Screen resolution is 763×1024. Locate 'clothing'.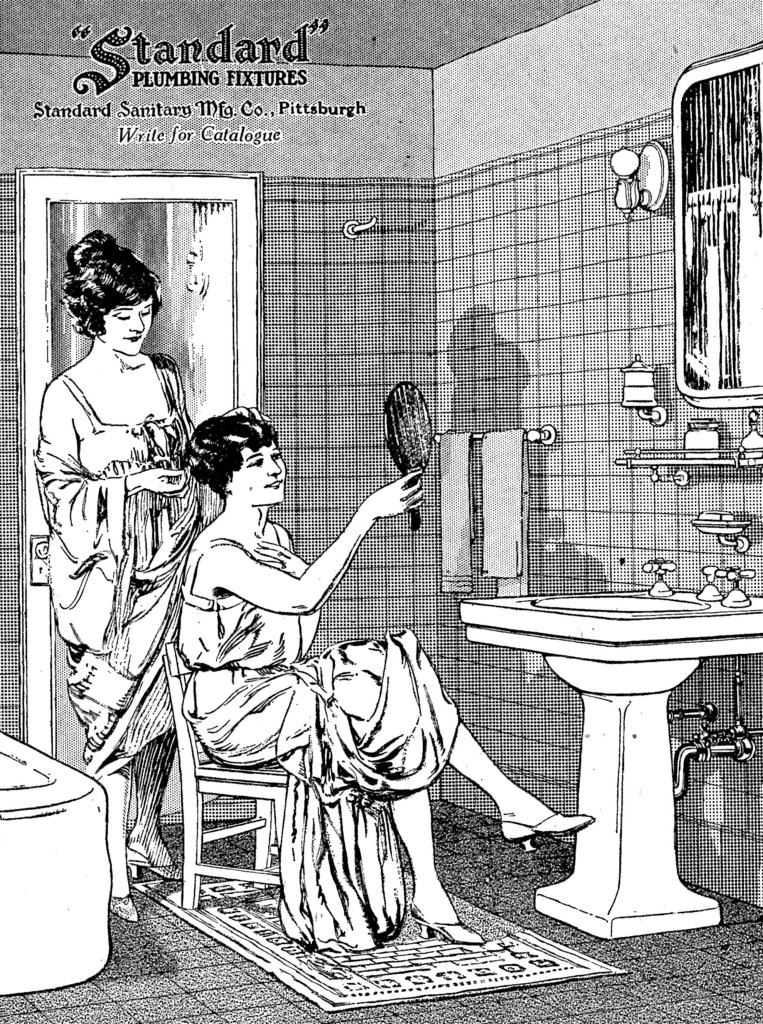
x1=181 y1=536 x2=466 y2=954.
